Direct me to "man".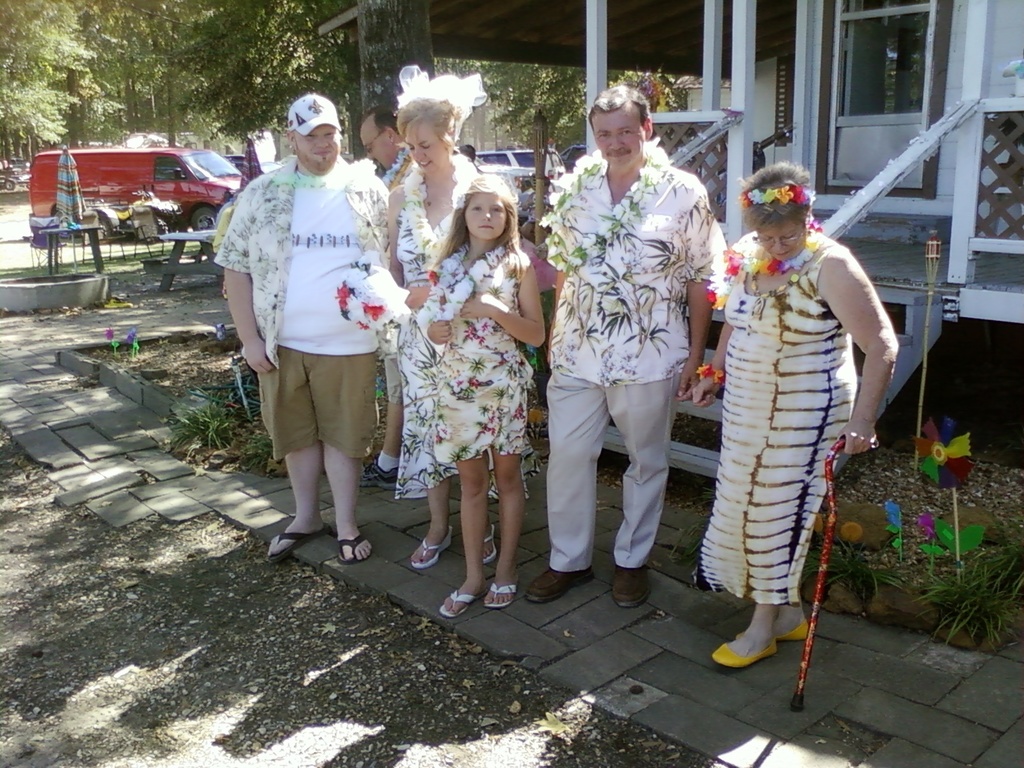
Direction: (left=213, top=94, right=392, bottom=565).
